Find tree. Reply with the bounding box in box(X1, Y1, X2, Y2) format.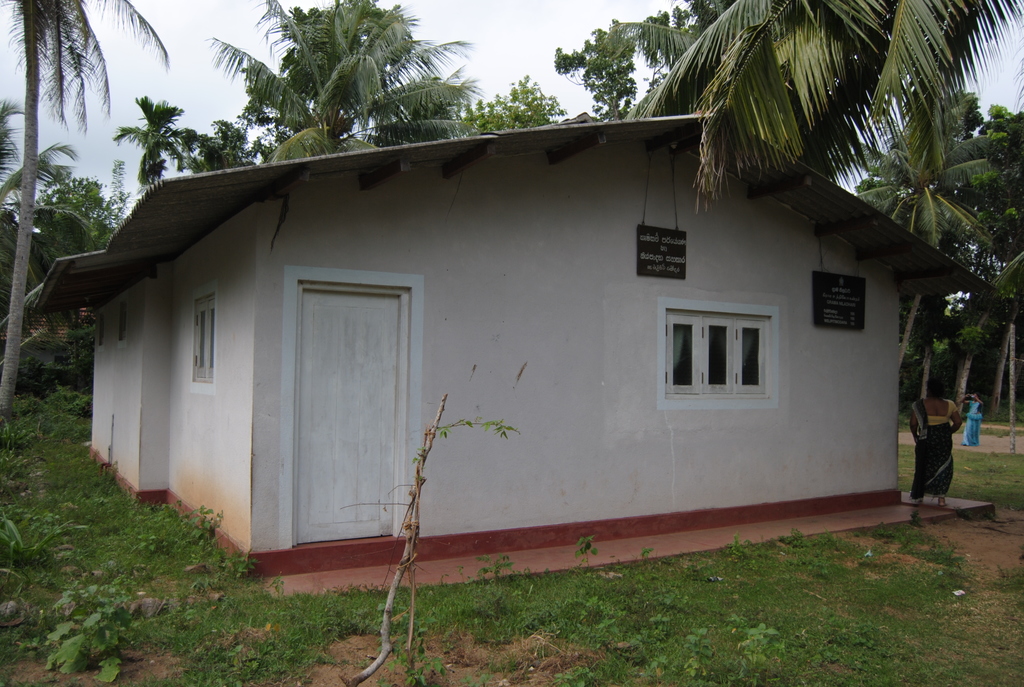
box(918, 276, 1023, 439).
